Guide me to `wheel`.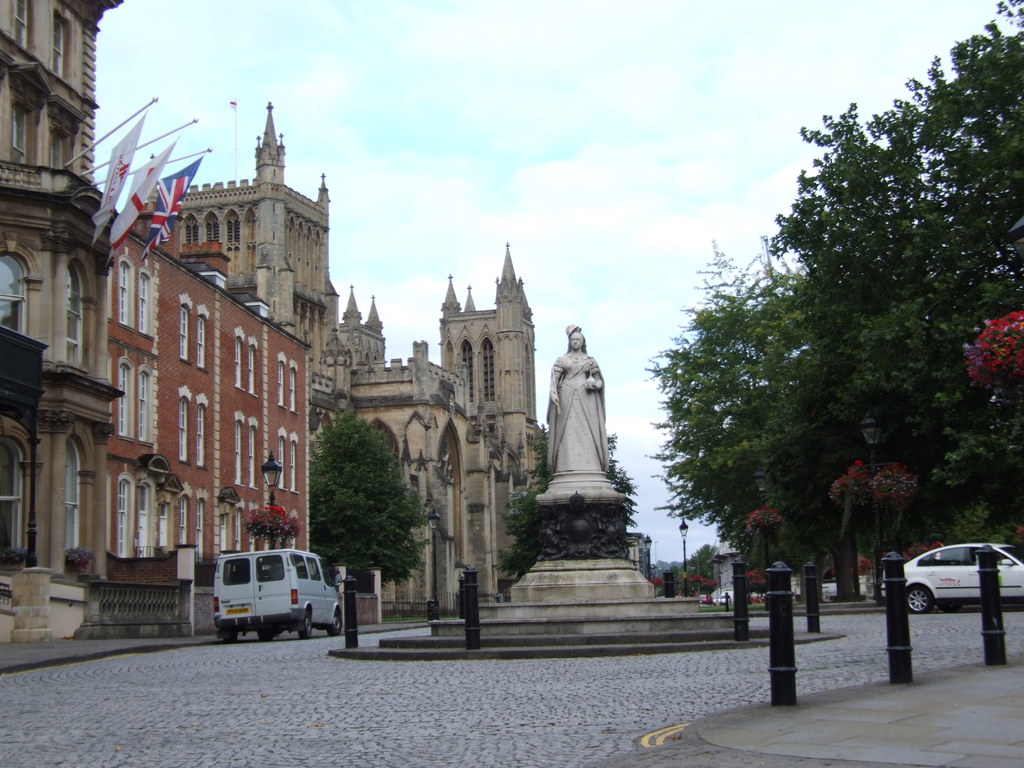
Guidance: box=[259, 627, 272, 637].
